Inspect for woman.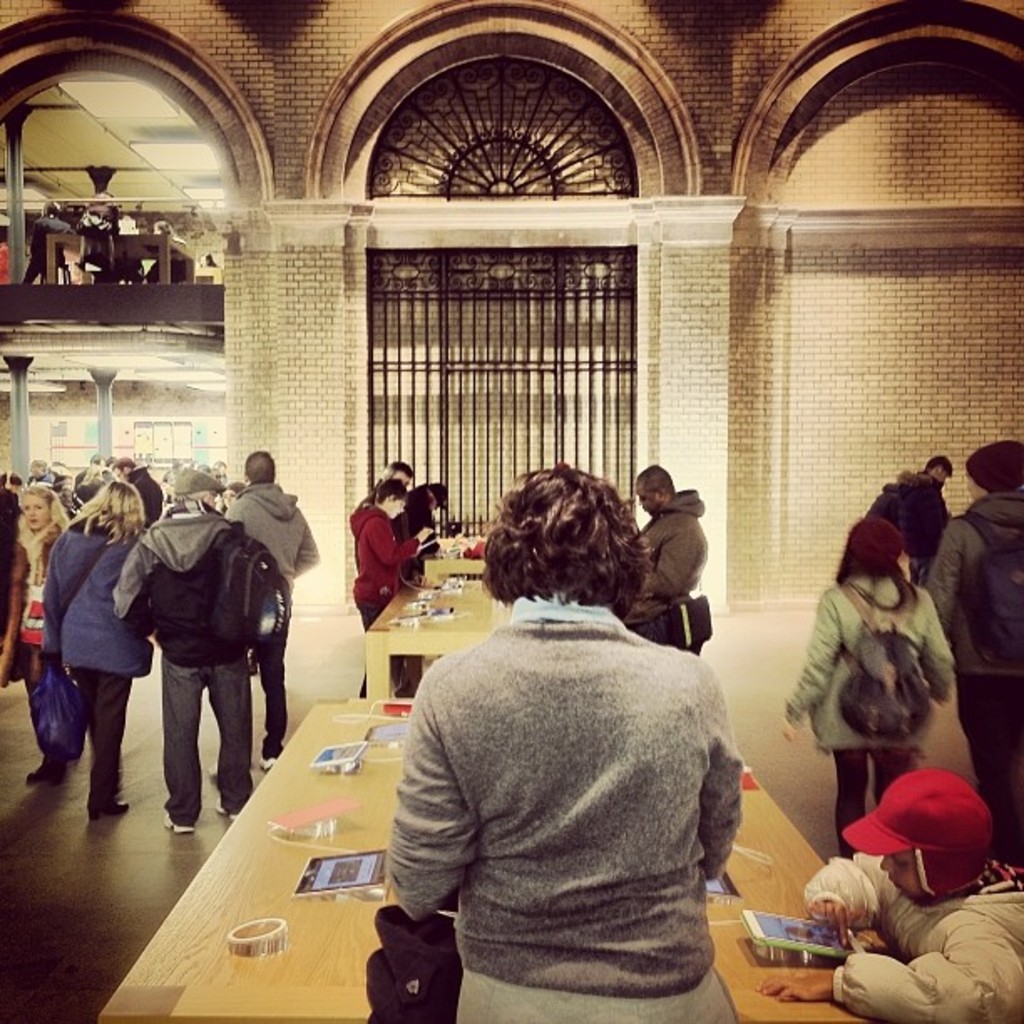
Inspection: bbox=(775, 515, 965, 855).
